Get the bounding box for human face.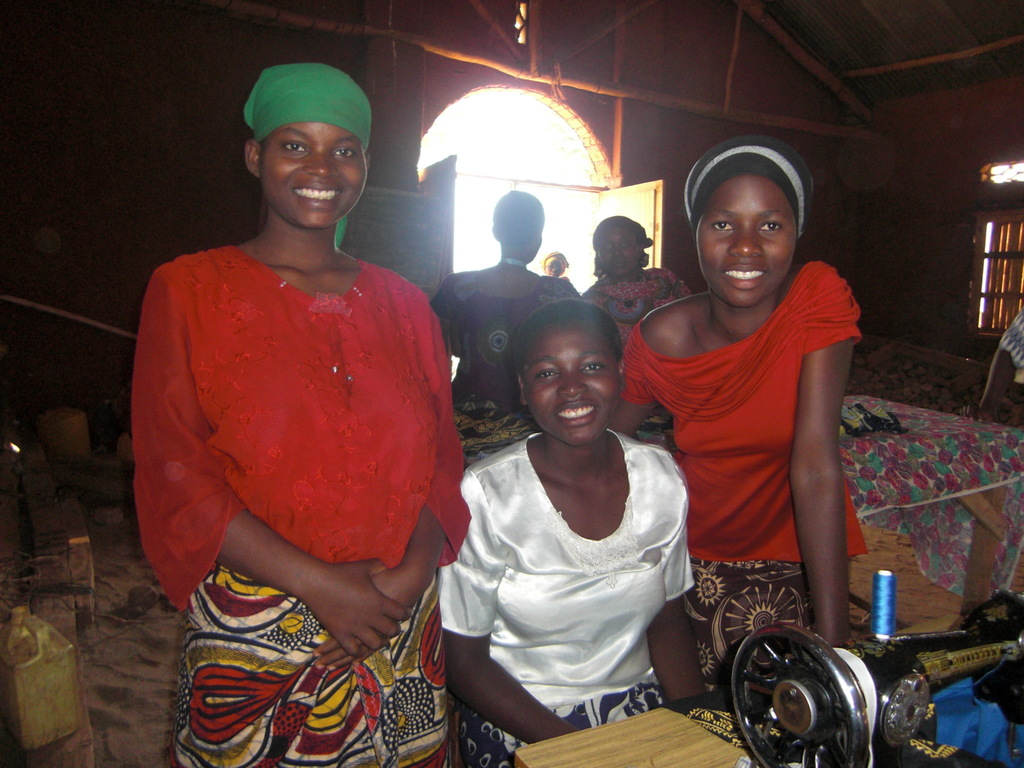
[522,319,618,445].
